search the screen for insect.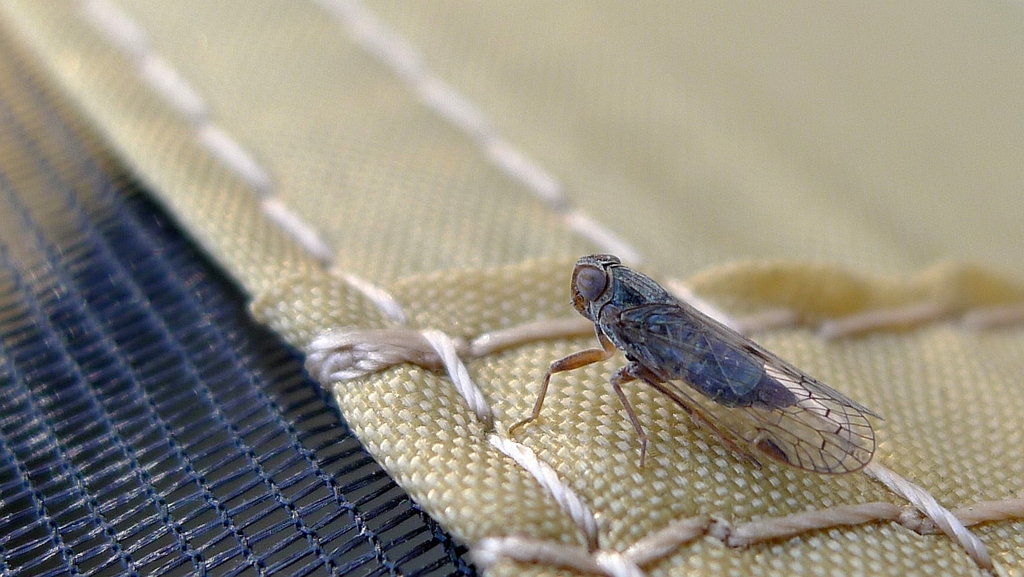
Found at bbox=(509, 256, 883, 478).
